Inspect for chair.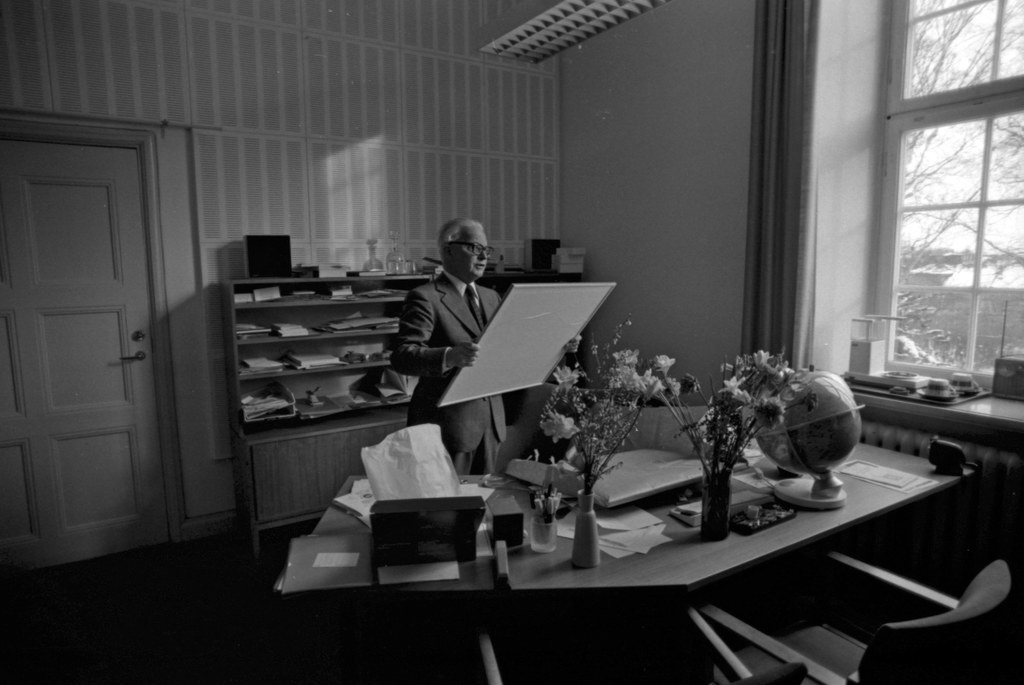
Inspection: (x1=695, y1=556, x2=1020, y2=684).
